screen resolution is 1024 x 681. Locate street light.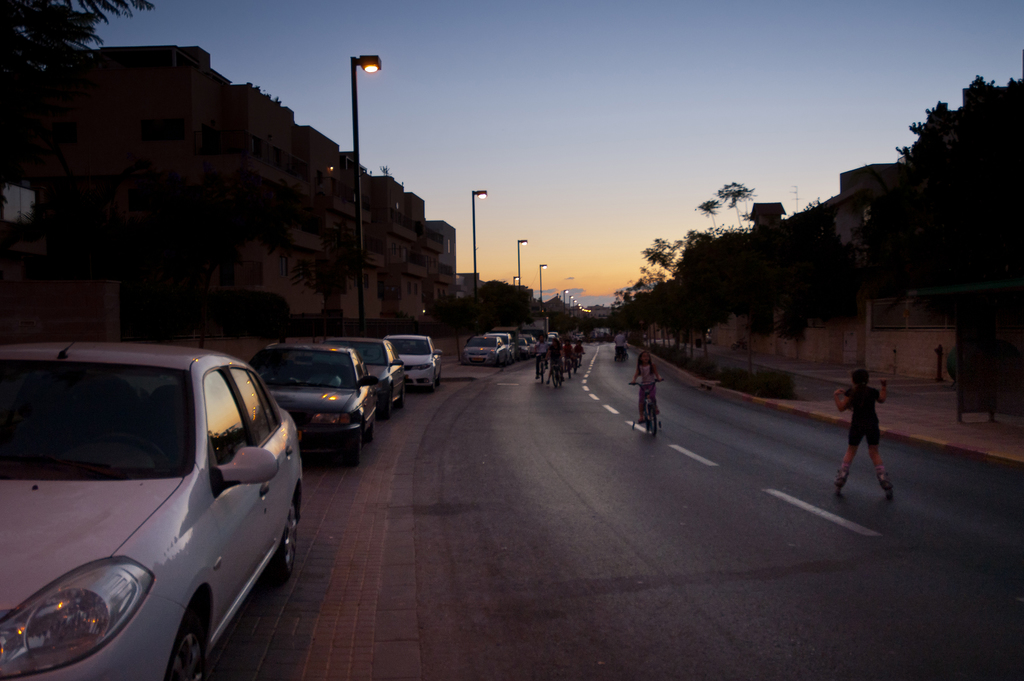
bbox=(509, 274, 522, 286).
